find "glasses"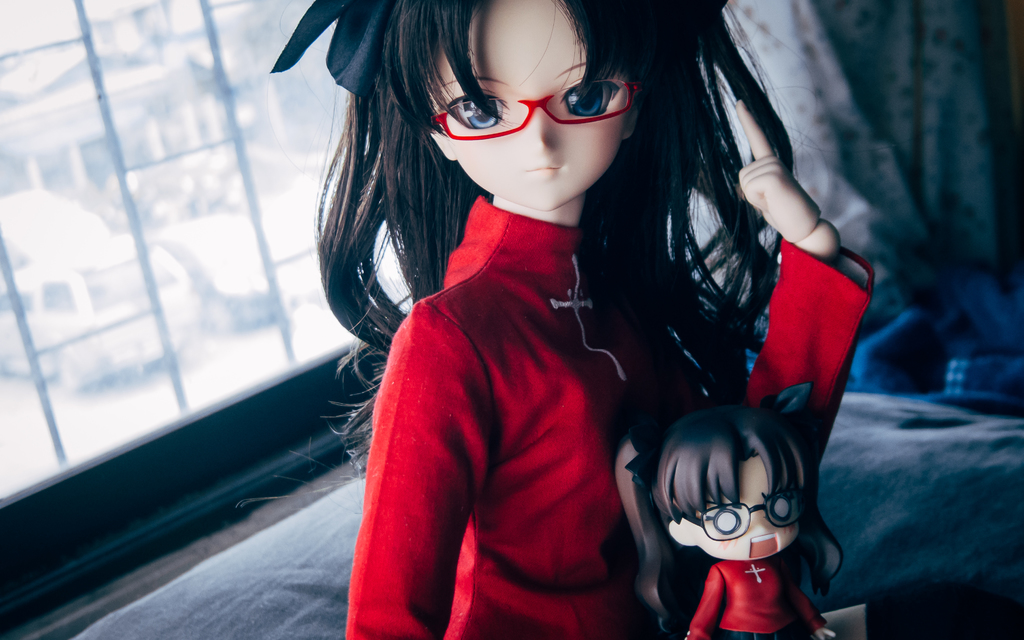
pyautogui.locateOnScreen(700, 488, 805, 541)
